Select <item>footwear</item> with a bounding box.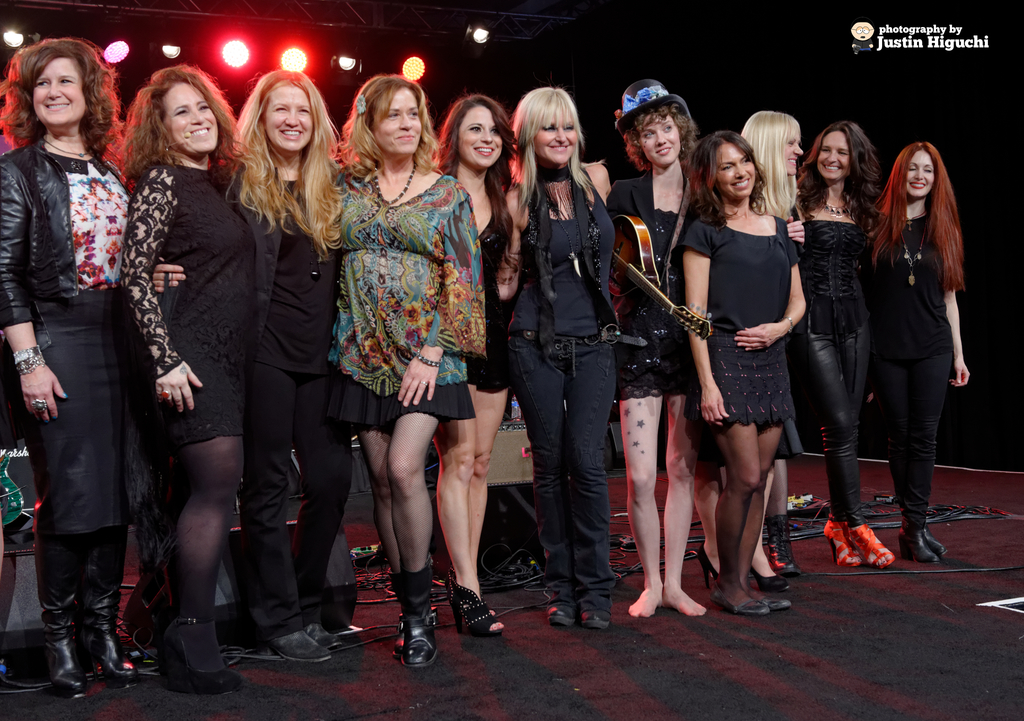
[42, 533, 93, 693].
